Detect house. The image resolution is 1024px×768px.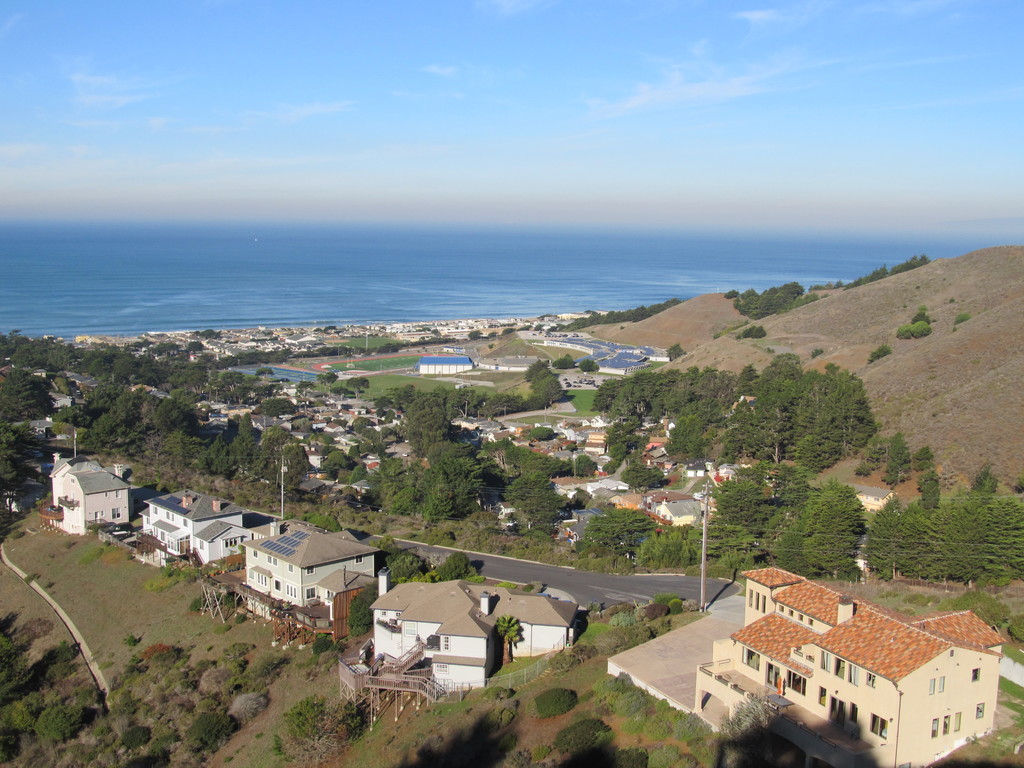
locate(642, 491, 688, 515).
